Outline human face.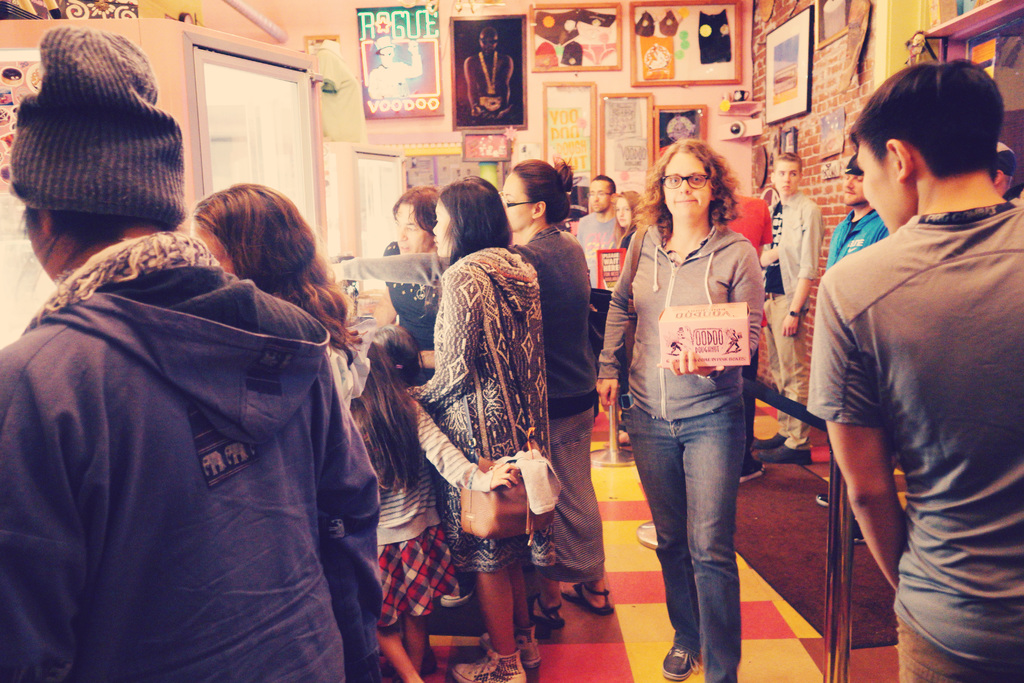
Outline: 394 205 428 252.
